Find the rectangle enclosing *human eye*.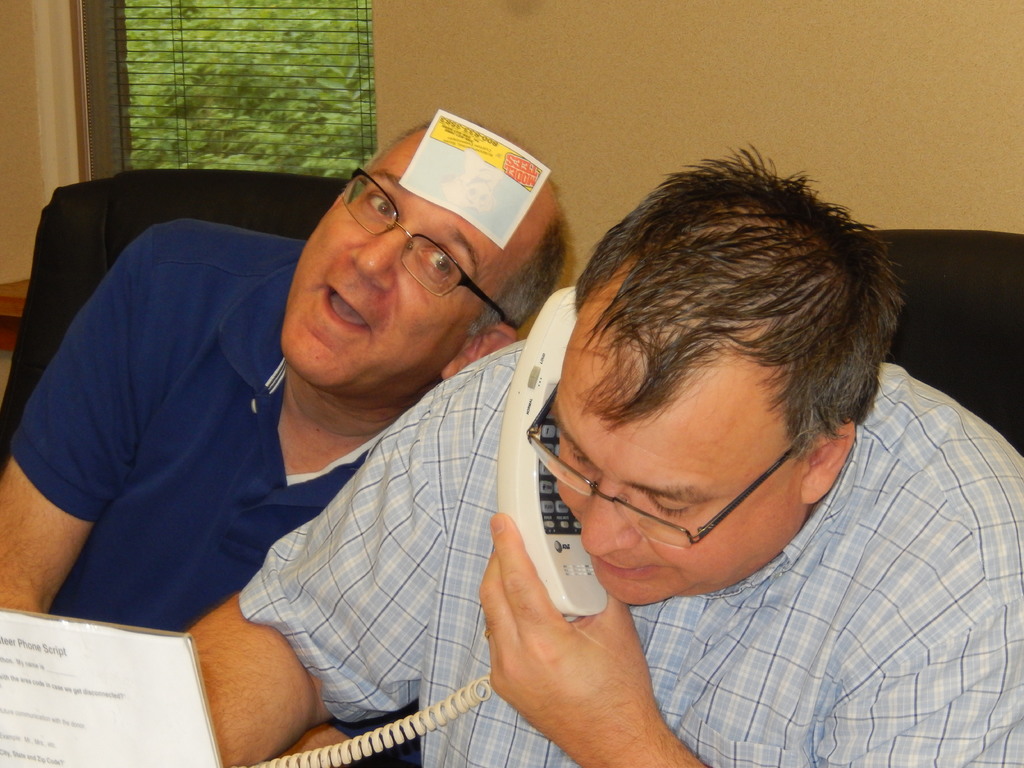
rect(365, 192, 392, 218).
